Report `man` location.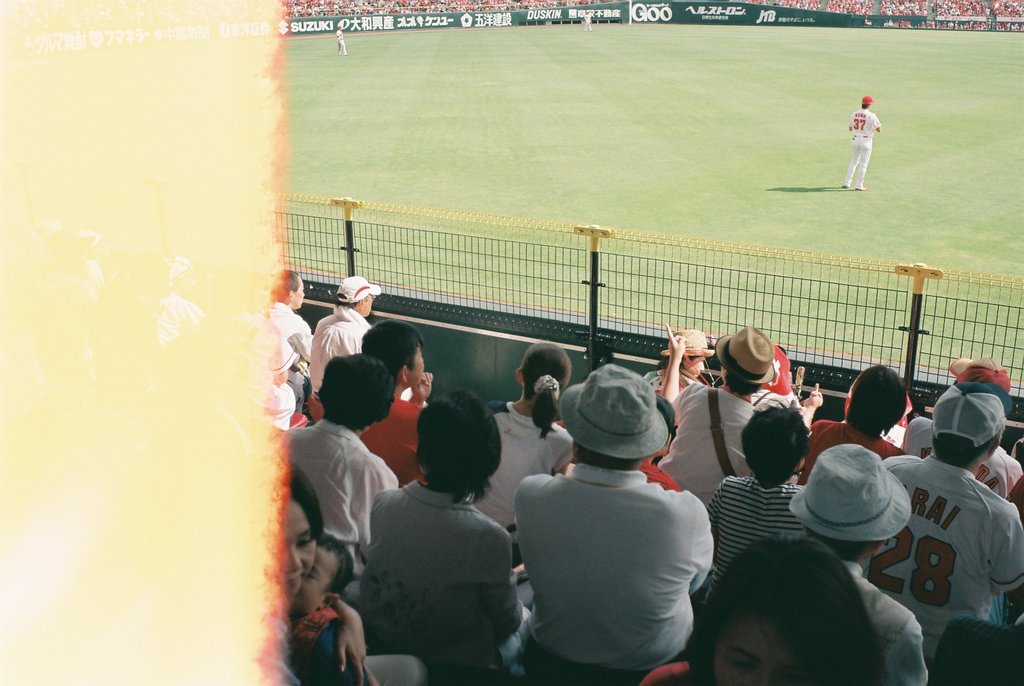
Report: 868 376 1023 671.
